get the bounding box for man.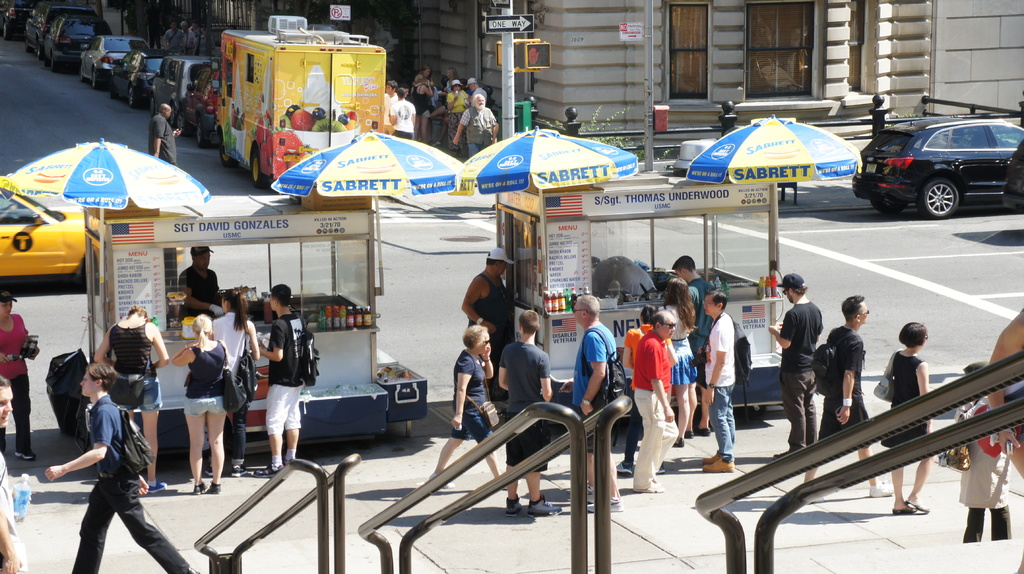
BBox(631, 310, 685, 488).
